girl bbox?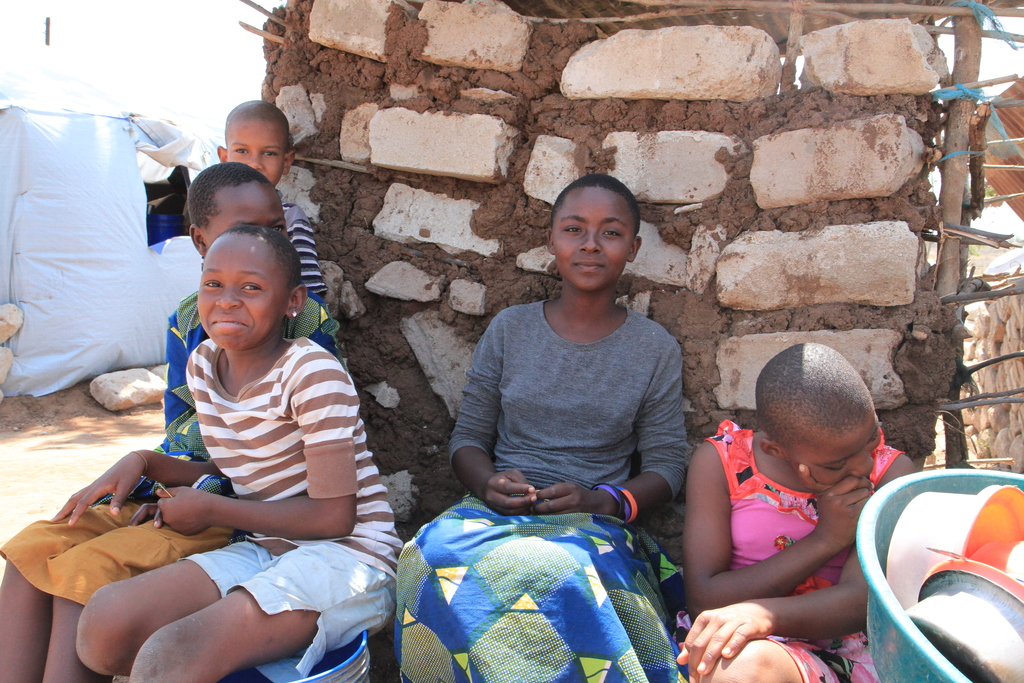
left=397, top=161, right=699, bottom=682
